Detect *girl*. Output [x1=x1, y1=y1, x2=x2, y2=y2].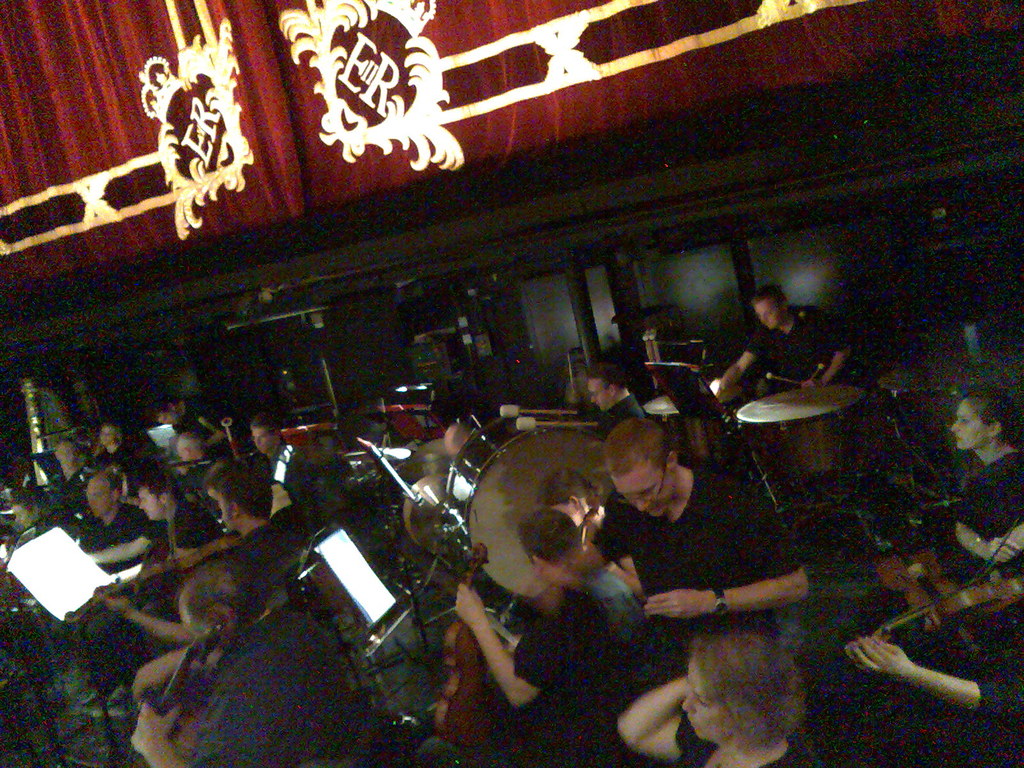
[x1=532, y1=462, x2=652, y2=605].
